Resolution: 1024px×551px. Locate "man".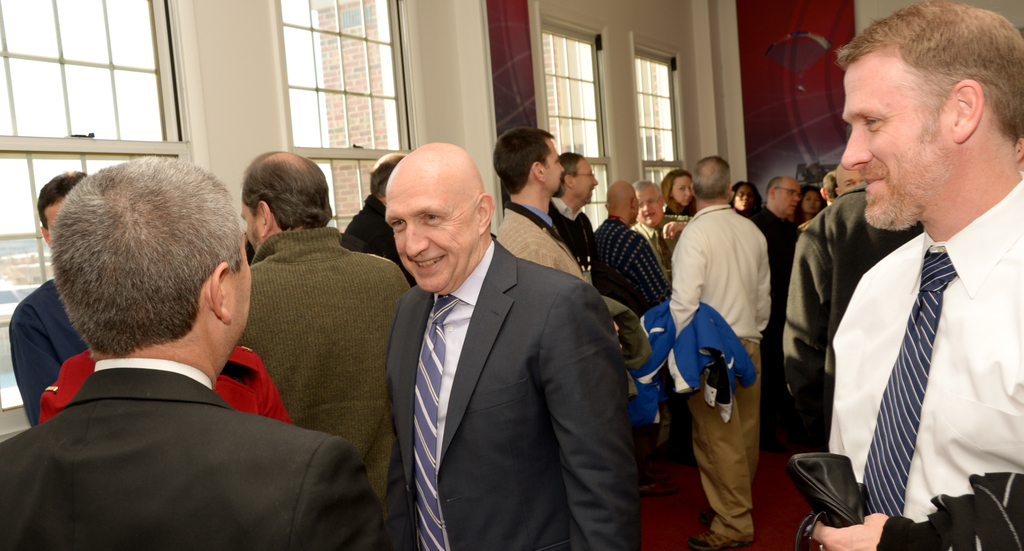
(x1=753, y1=173, x2=806, y2=436).
